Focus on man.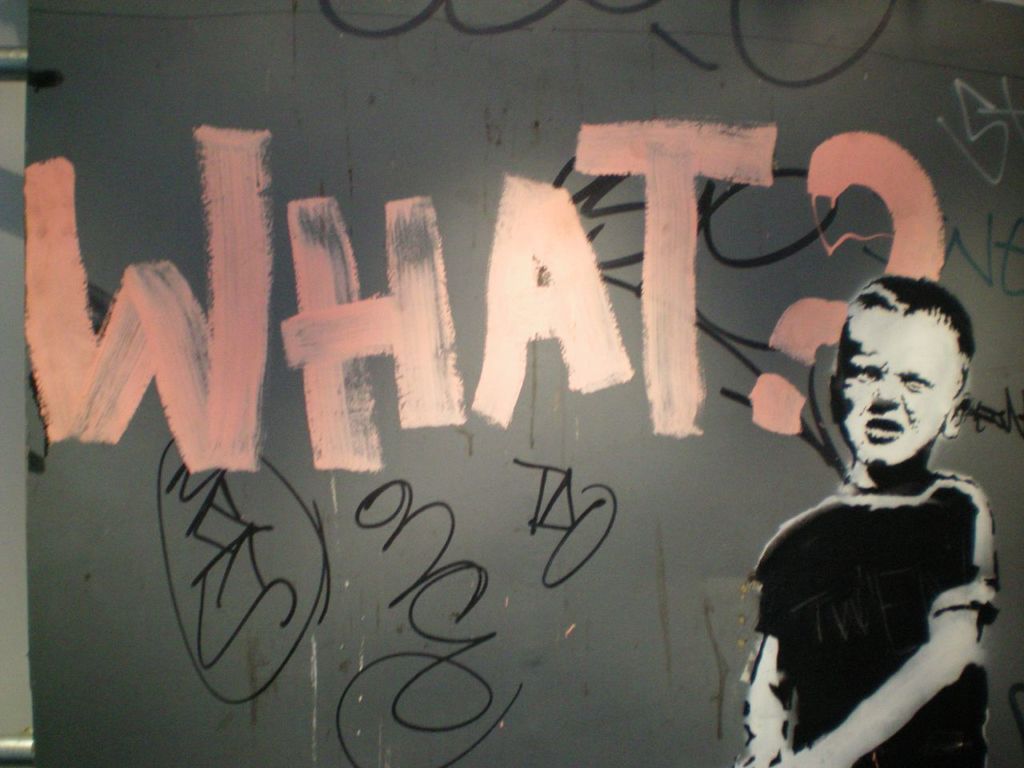
Focused at {"x1": 714, "y1": 259, "x2": 1011, "y2": 755}.
